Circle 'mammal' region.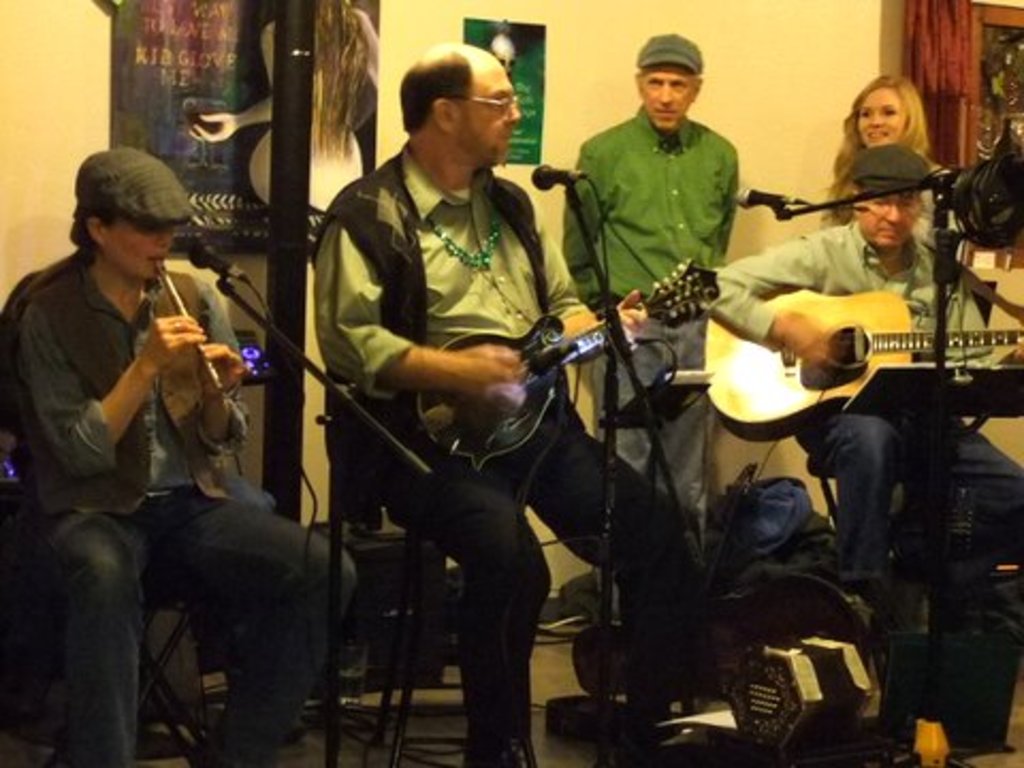
Region: bbox(702, 143, 1022, 629).
